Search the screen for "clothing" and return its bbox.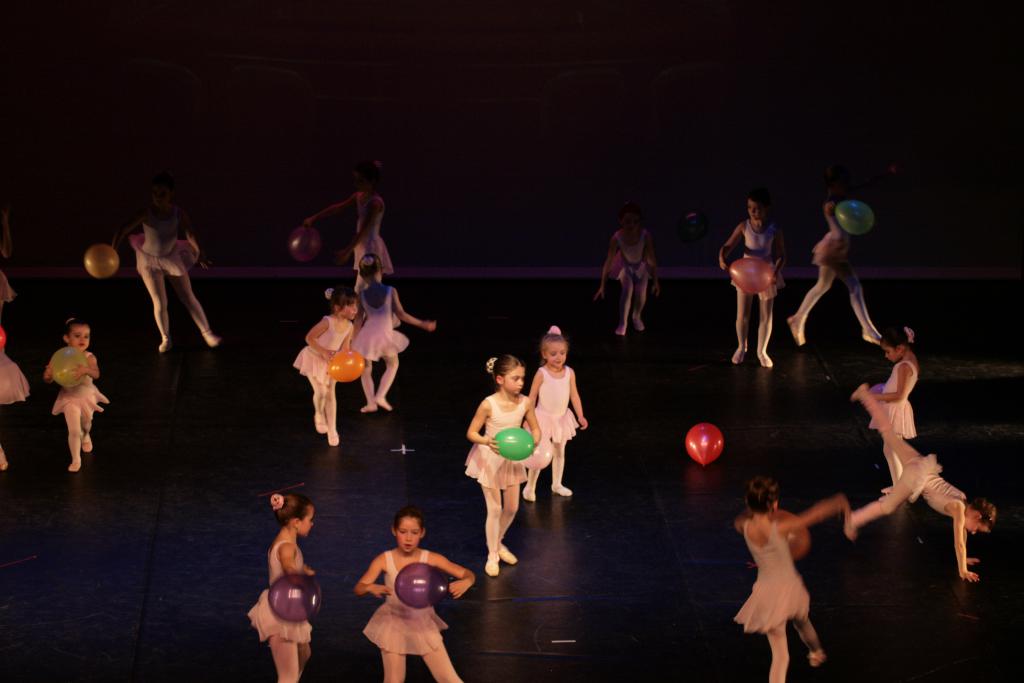
Found: locate(893, 452, 966, 523).
